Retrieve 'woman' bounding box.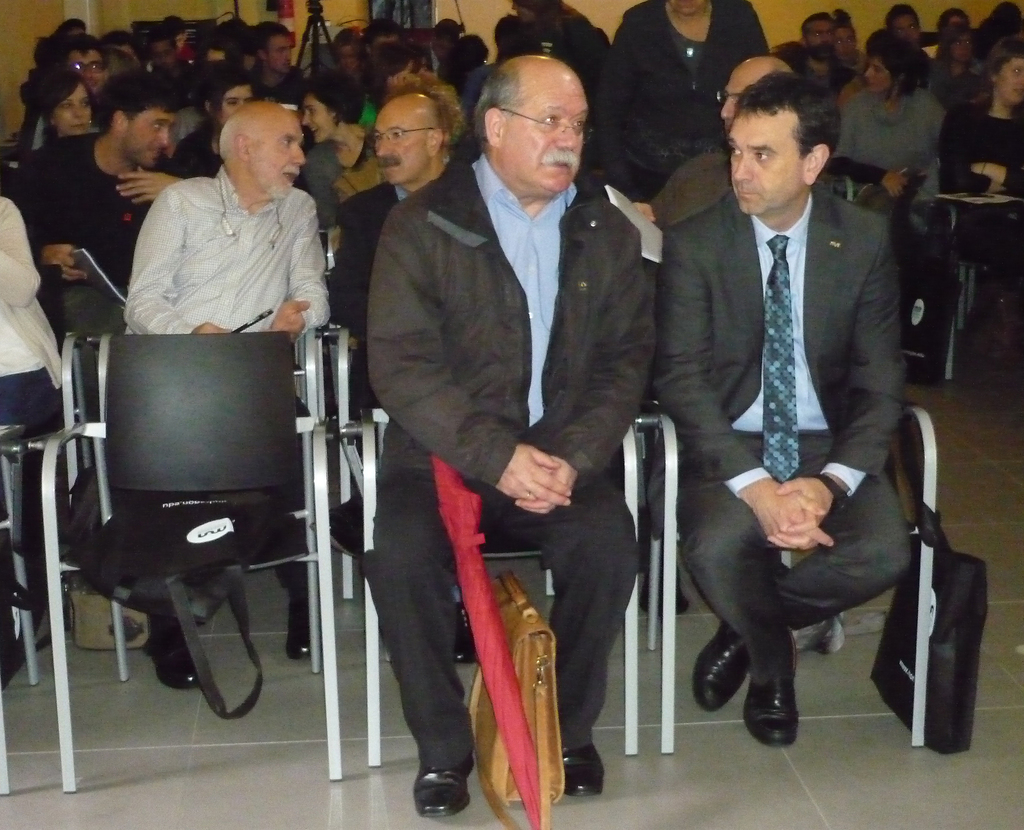
Bounding box: bbox=[938, 38, 1023, 266].
